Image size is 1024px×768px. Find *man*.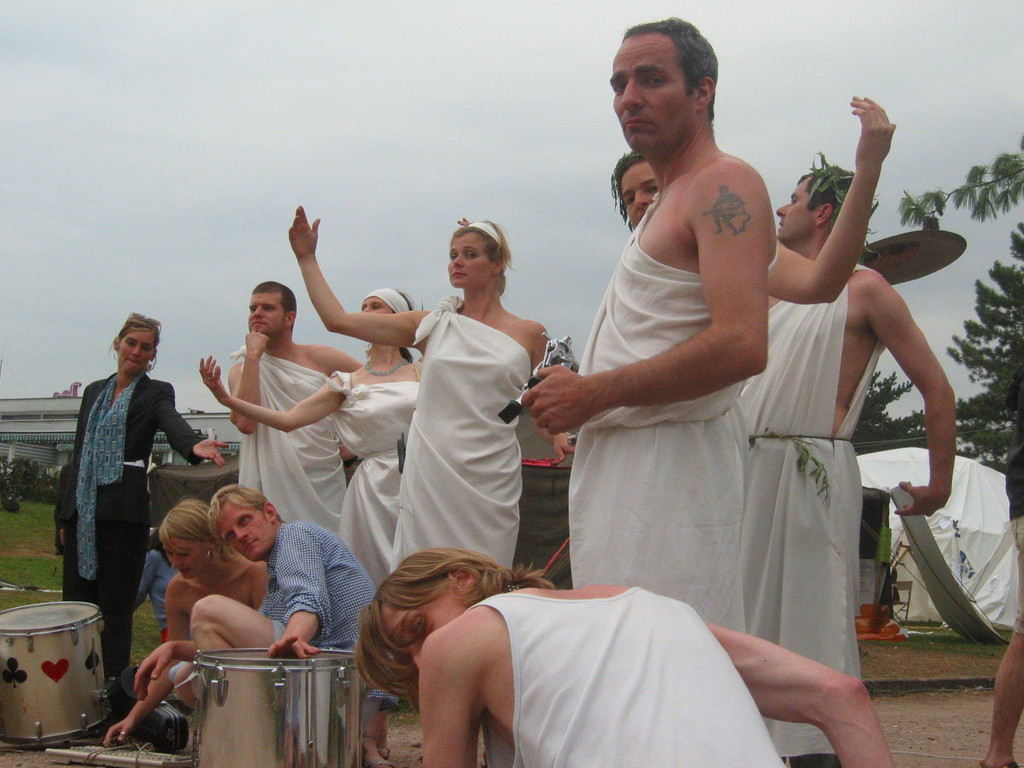
[739, 163, 957, 767].
